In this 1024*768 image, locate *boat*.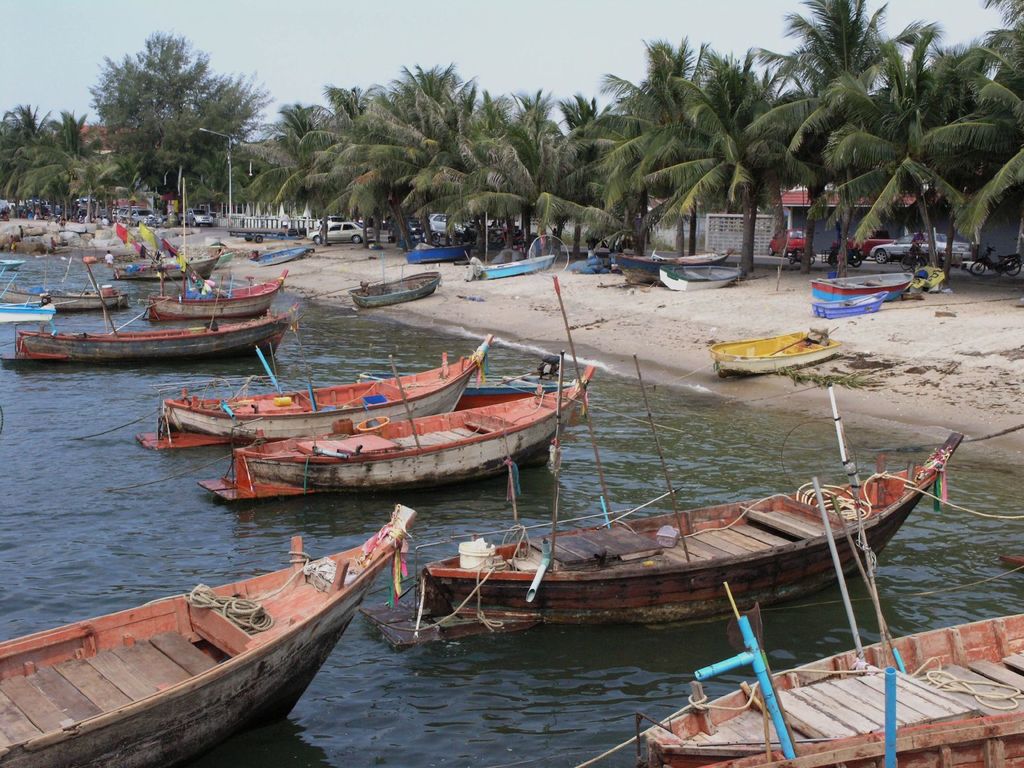
Bounding box: (639,381,1023,767).
